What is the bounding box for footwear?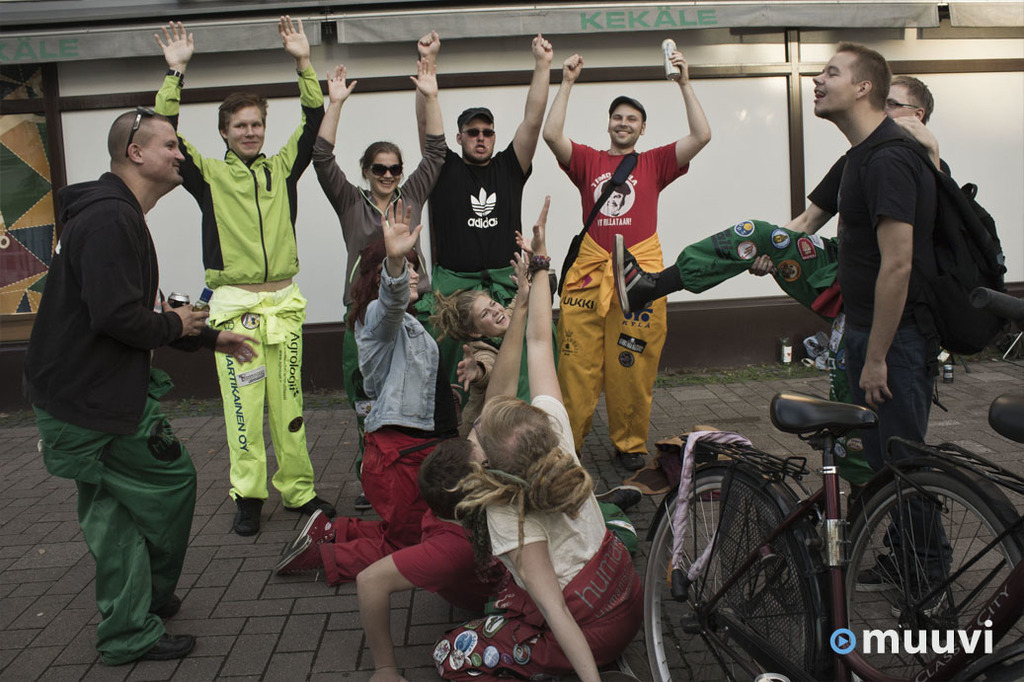
crop(856, 557, 905, 590).
